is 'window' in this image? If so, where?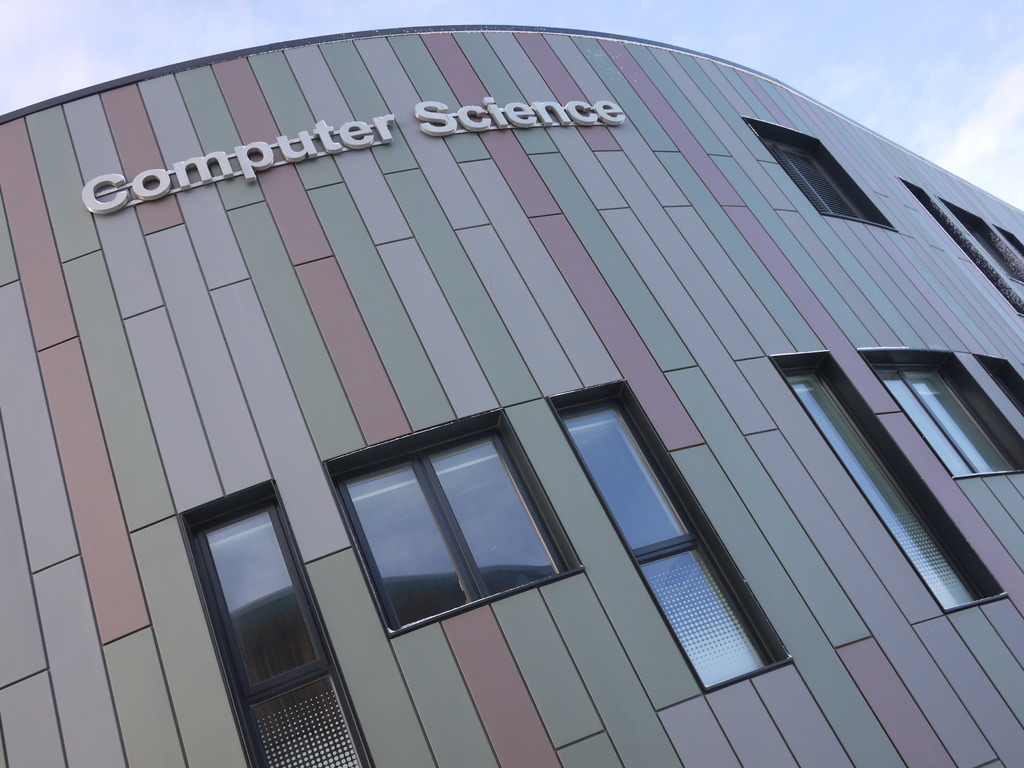
Yes, at x1=979, y1=356, x2=1023, y2=402.
